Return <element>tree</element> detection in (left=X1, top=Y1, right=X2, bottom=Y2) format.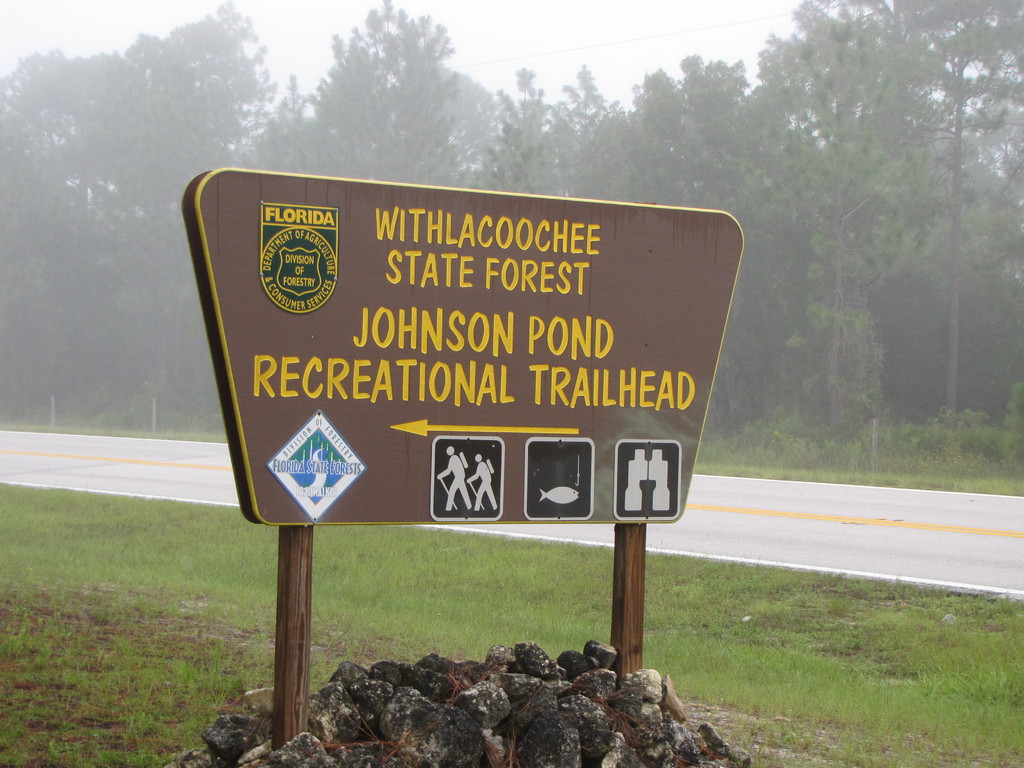
(left=216, top=0, right=491, bottom=186).
